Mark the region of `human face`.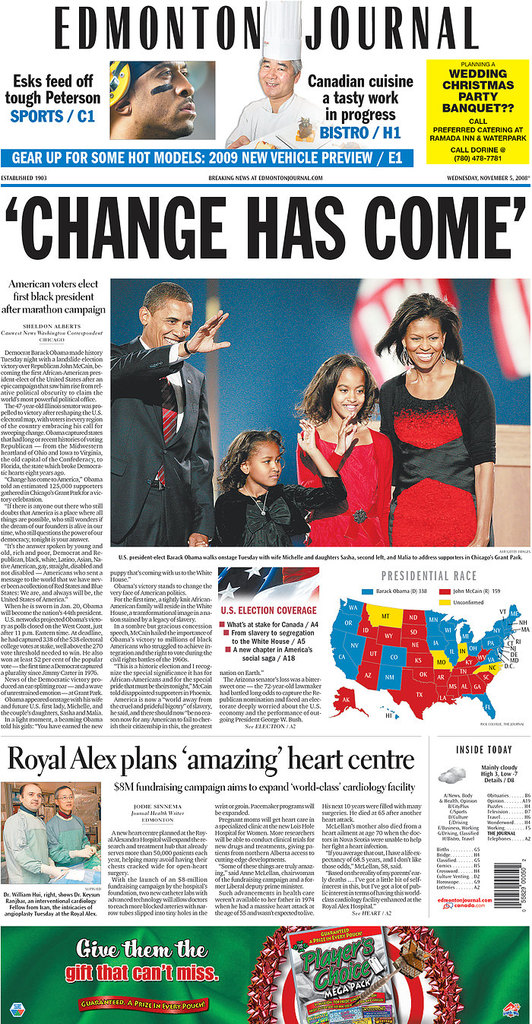
Region: [left=255, top=440, right=283, bottom=486].
